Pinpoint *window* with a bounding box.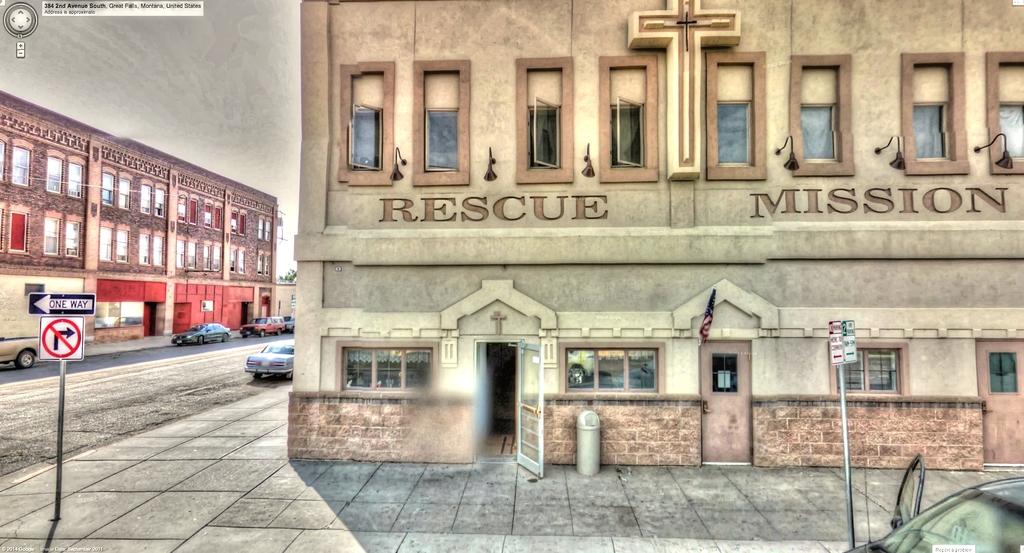
141 177 154 211.
